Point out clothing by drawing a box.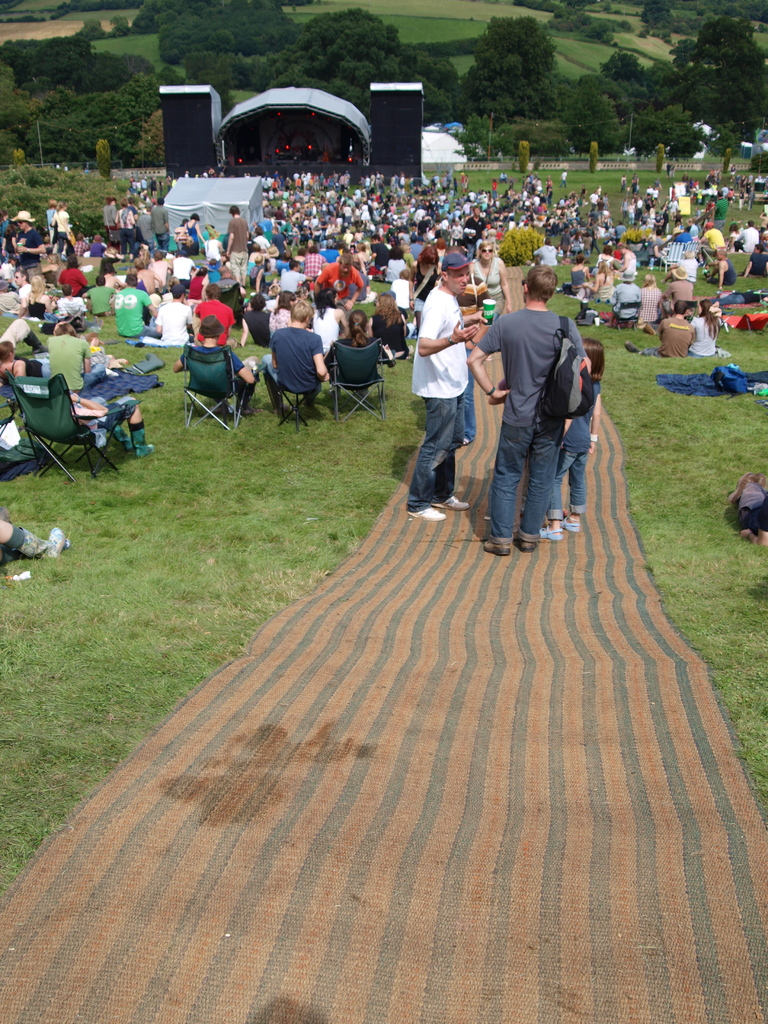
[111,283,161,333].
